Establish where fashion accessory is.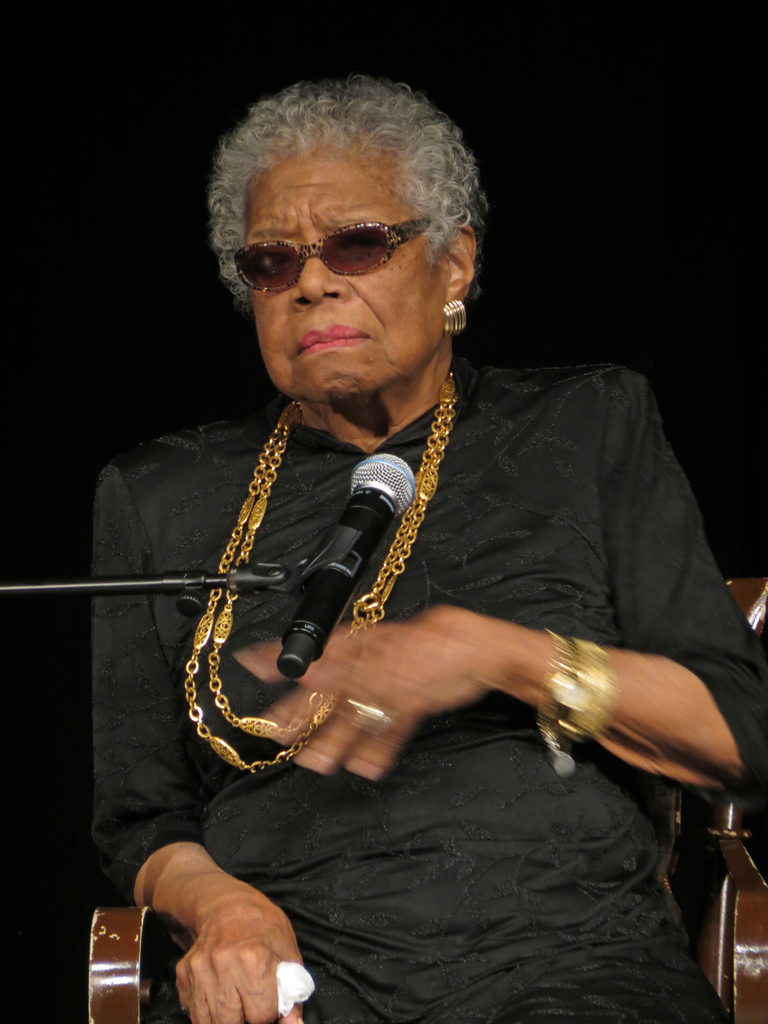
Established at left=346, top=705, right=391, bottom=739.
